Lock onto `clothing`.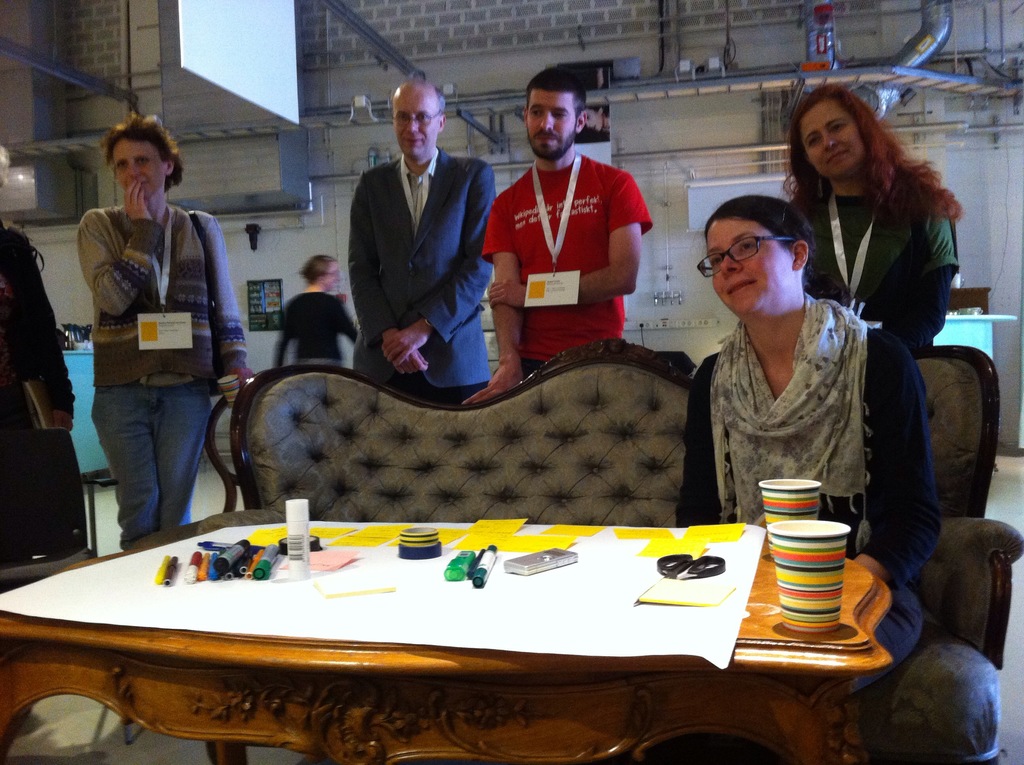
Locked: [left=1, top=229, right=96, bottom=591].
